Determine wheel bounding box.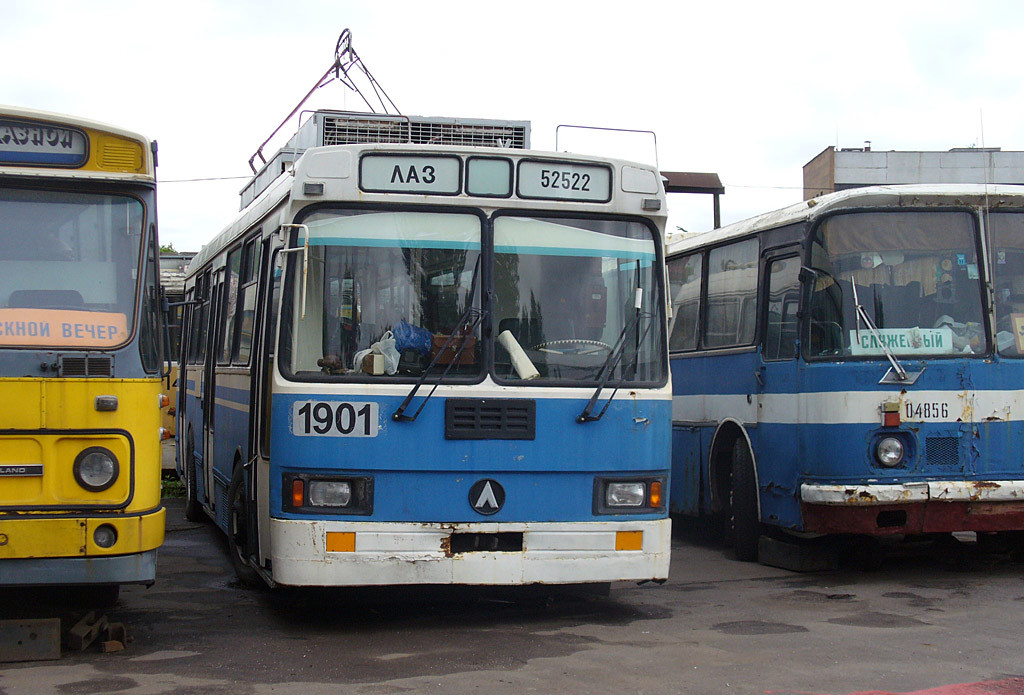
Determined: <box>720,437,768,563</box>.
